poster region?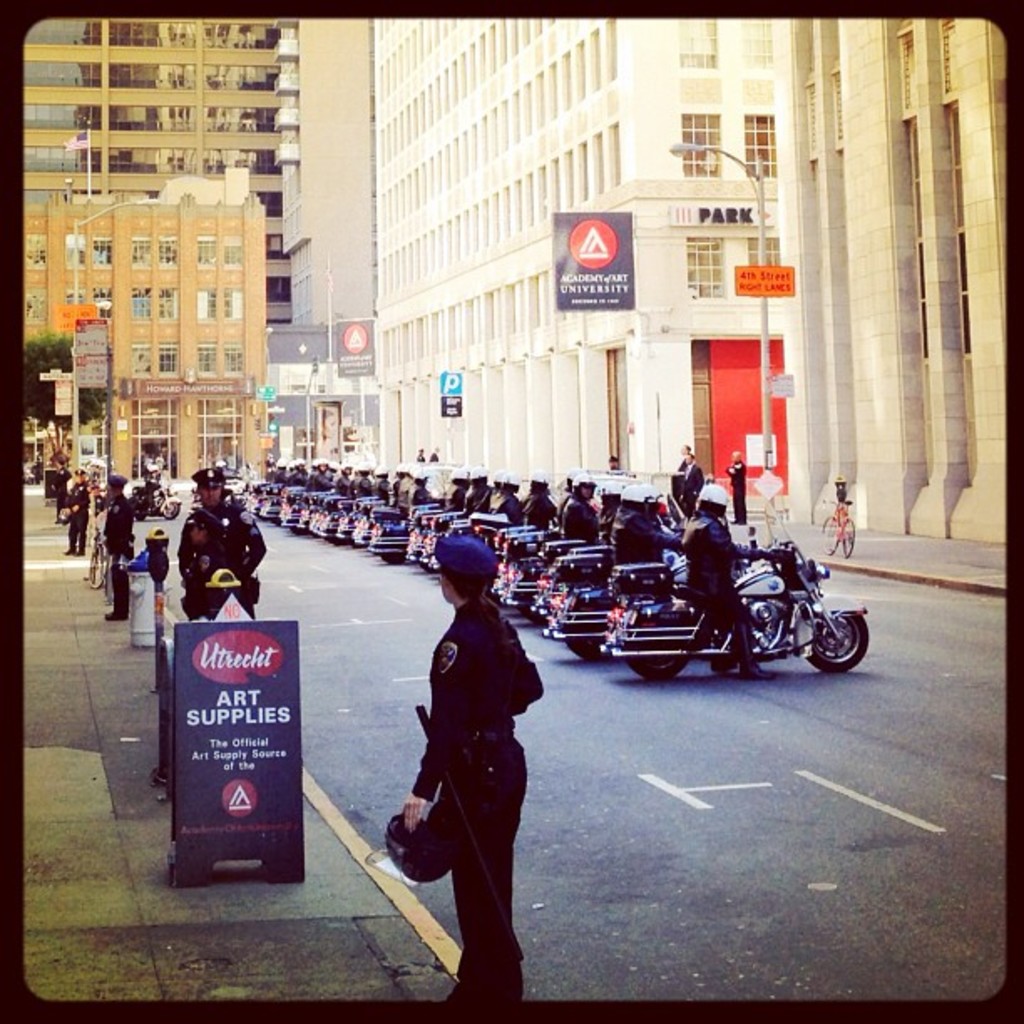
[550, 209, 632, 306]
